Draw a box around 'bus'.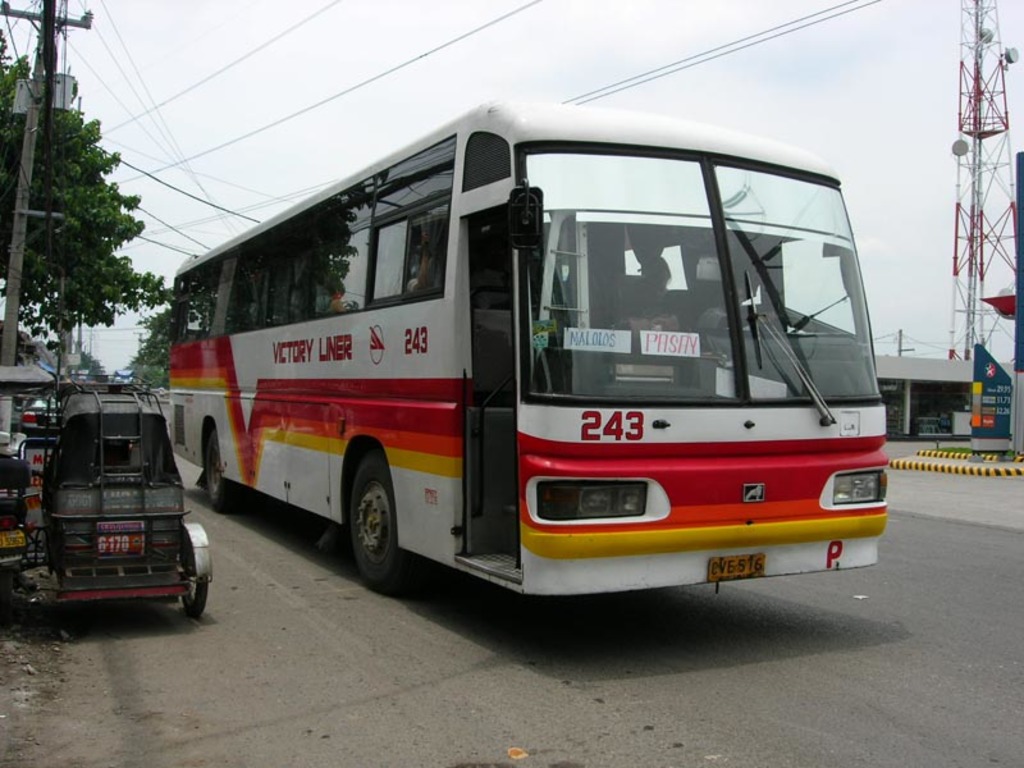
pyautogui.locateOnScreen(168, 95, 896, 608).
